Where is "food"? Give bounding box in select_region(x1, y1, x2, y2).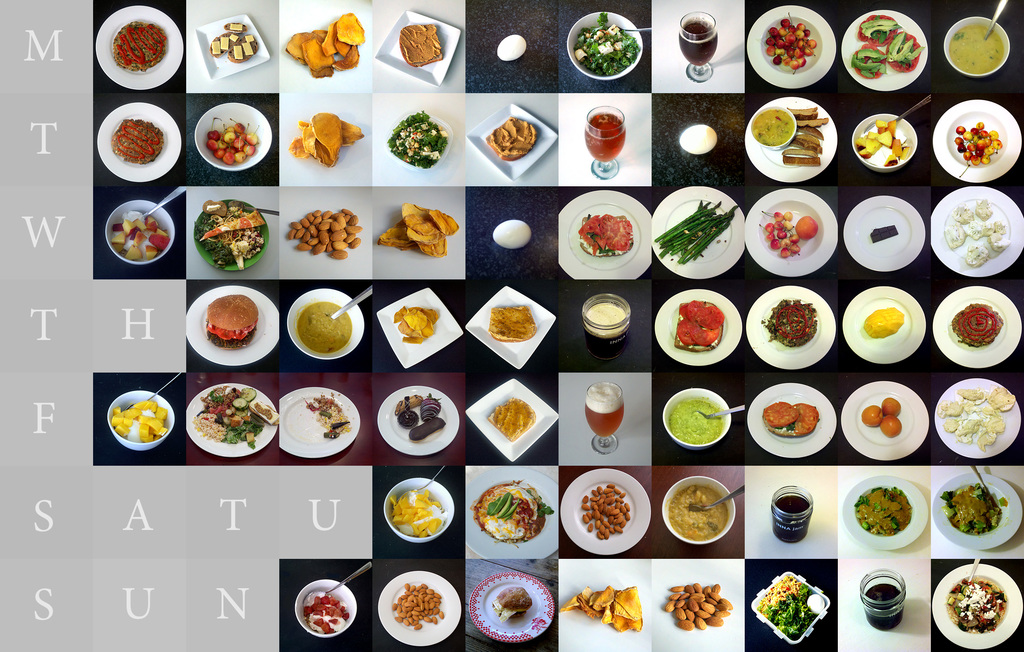
select_region(378, 206, 454, 257).
